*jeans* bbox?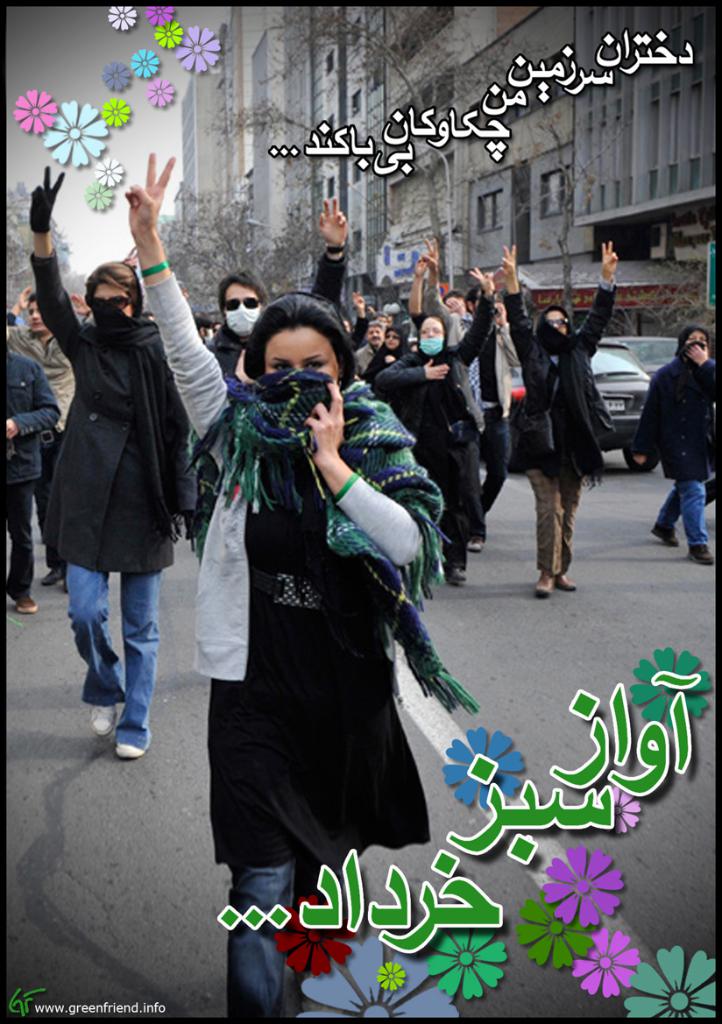
x1=456 y1=413 x2=514 y2=540
